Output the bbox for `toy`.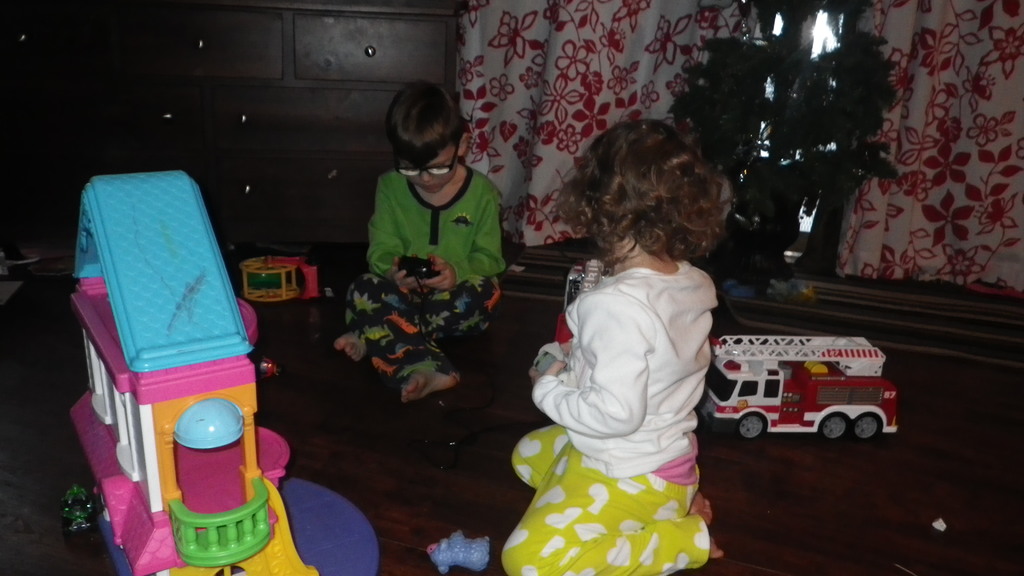
{"x1": 236, "y1": 252, "x2": 317, "y2": 303}.
